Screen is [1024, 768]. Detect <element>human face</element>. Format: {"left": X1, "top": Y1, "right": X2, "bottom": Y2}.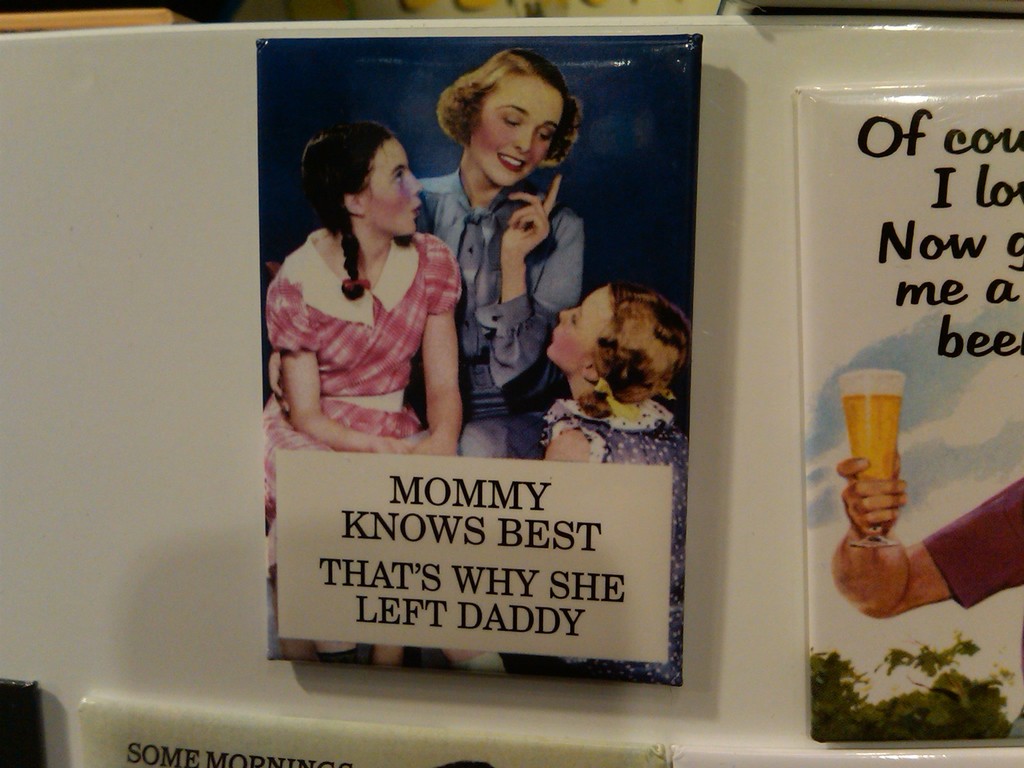
{"left": 478, "top": 79, "right": 570, "bottom": 184}.
